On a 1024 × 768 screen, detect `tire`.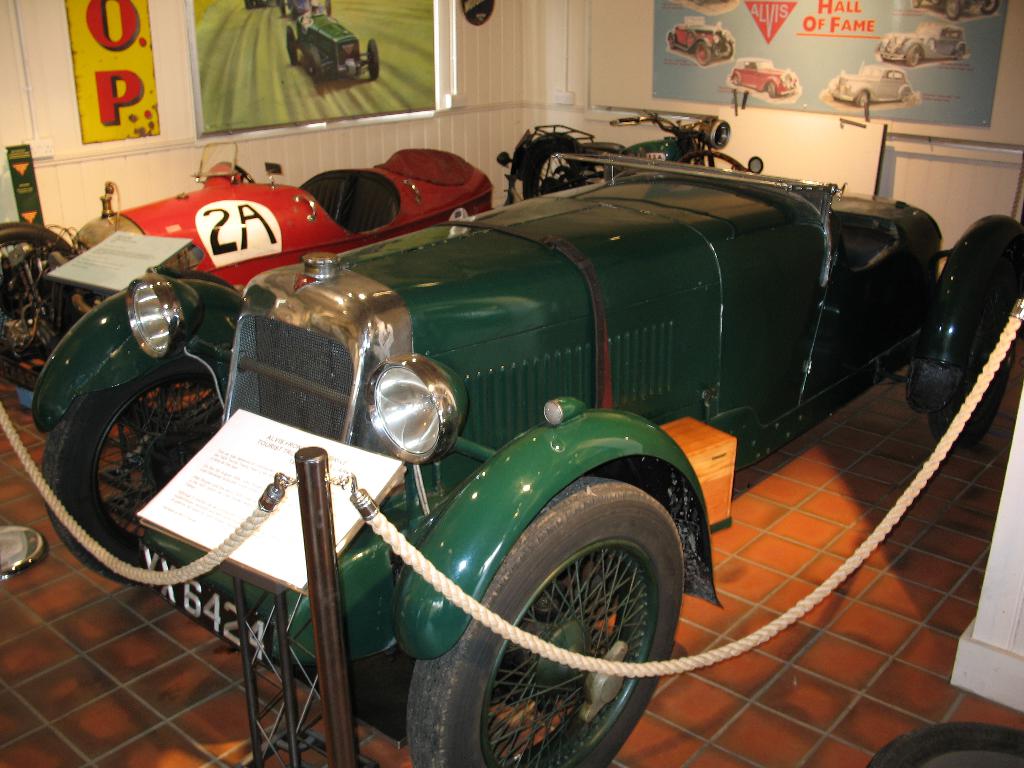
374,464,698,748.
